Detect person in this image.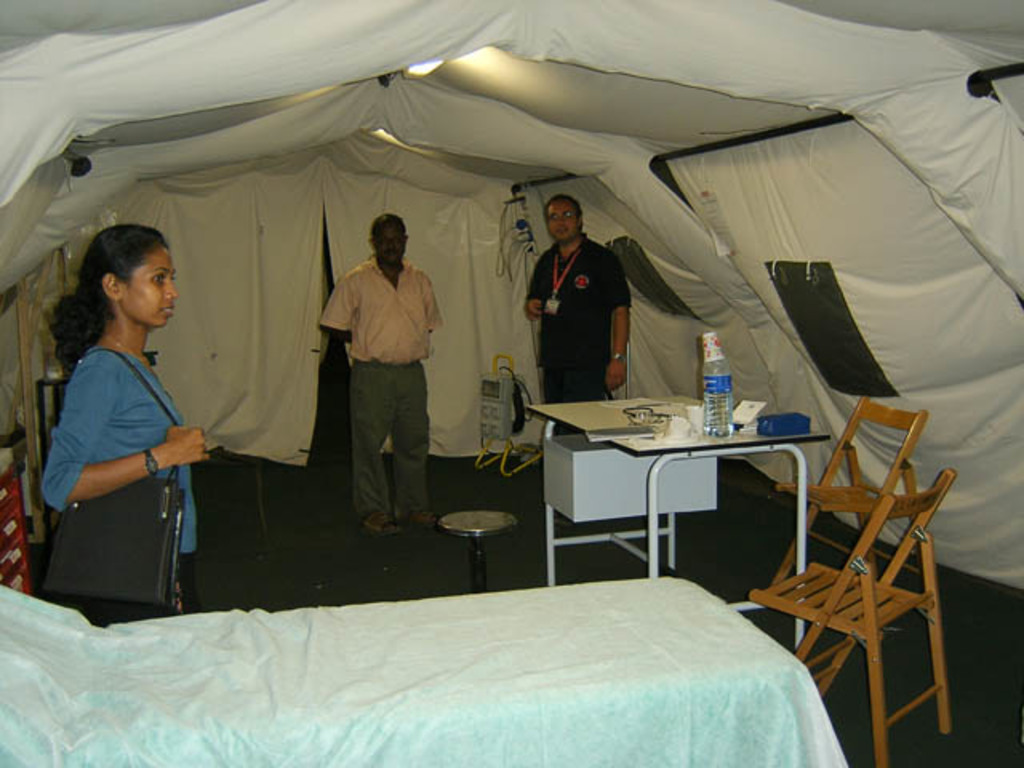
Detection: region(310, 208, 446, 534).
